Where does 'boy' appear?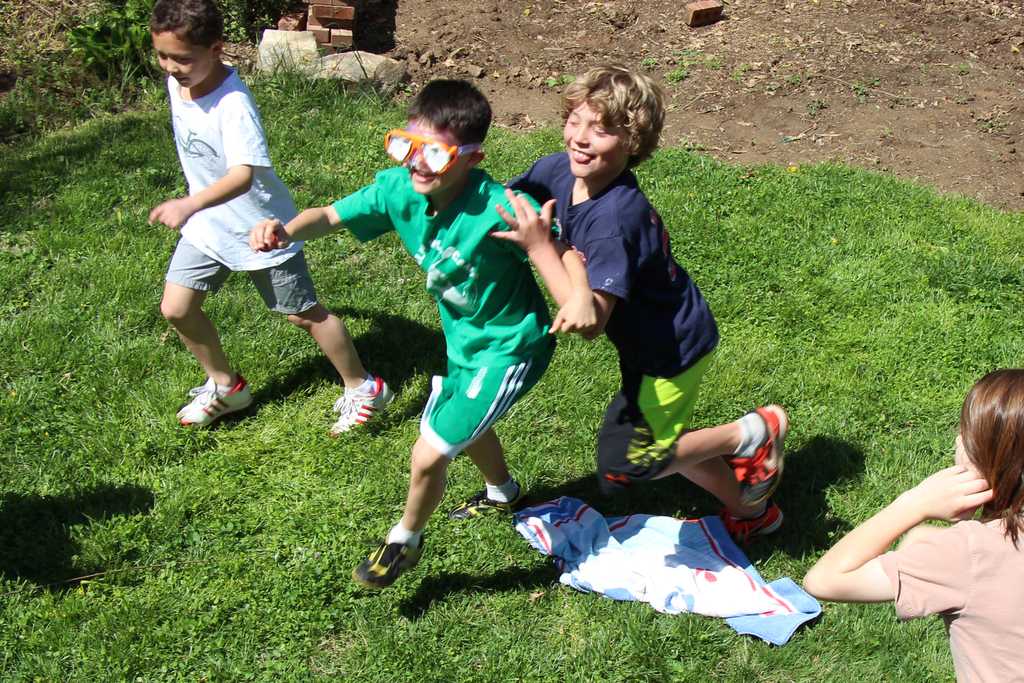
Appears at crop(489, 67, 790, 539).
